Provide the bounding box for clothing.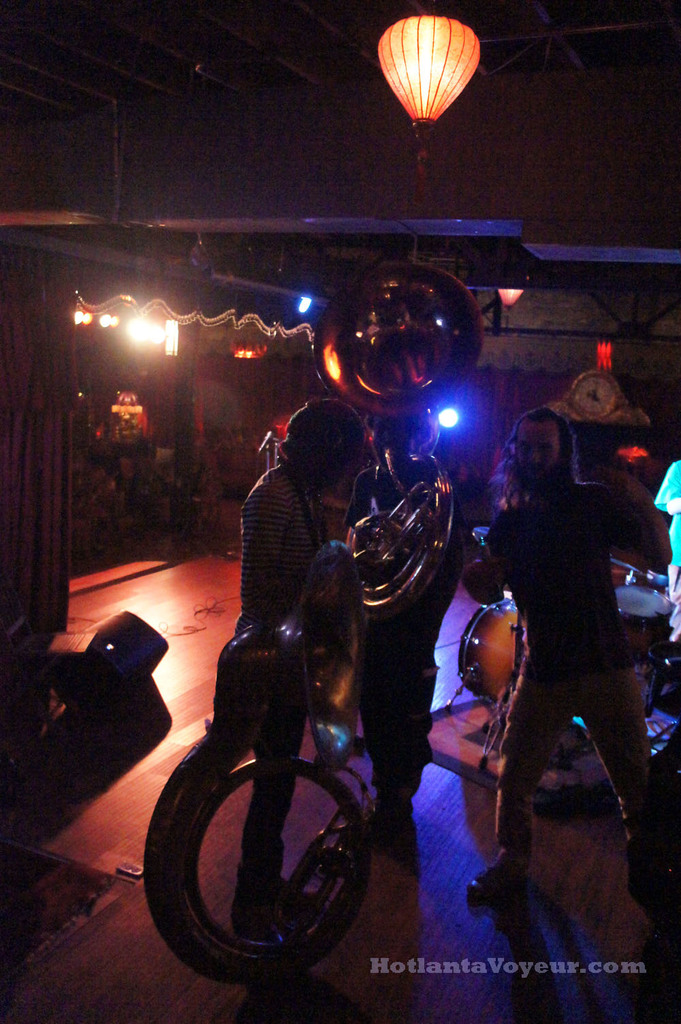
229, 467, 333, 914.
